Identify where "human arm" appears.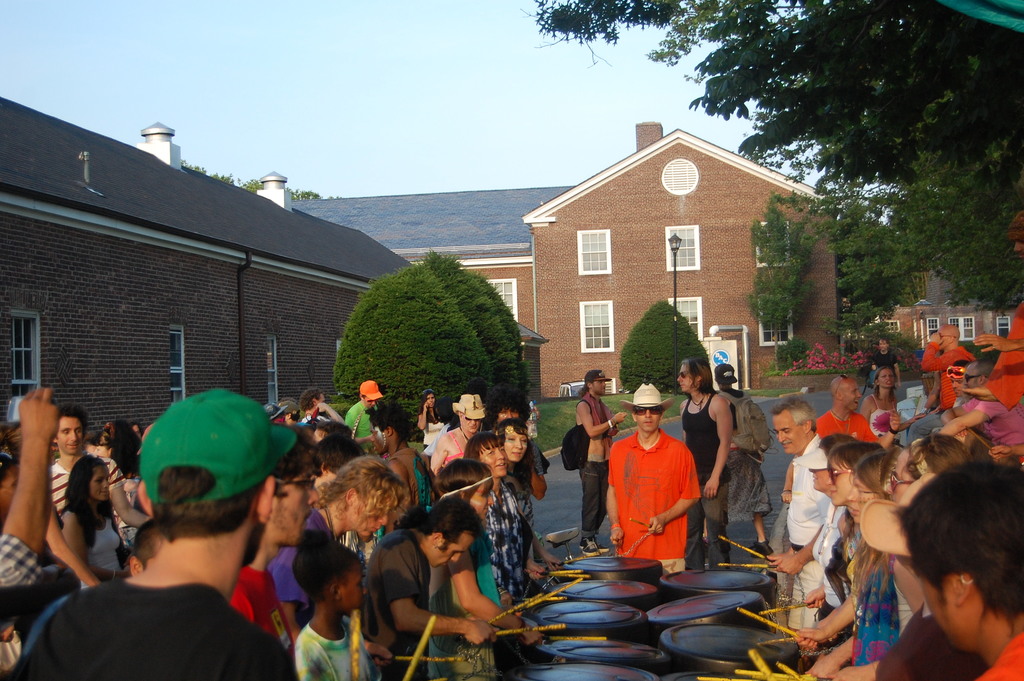
Appears at bbox=[596, 479, 625, 550].
